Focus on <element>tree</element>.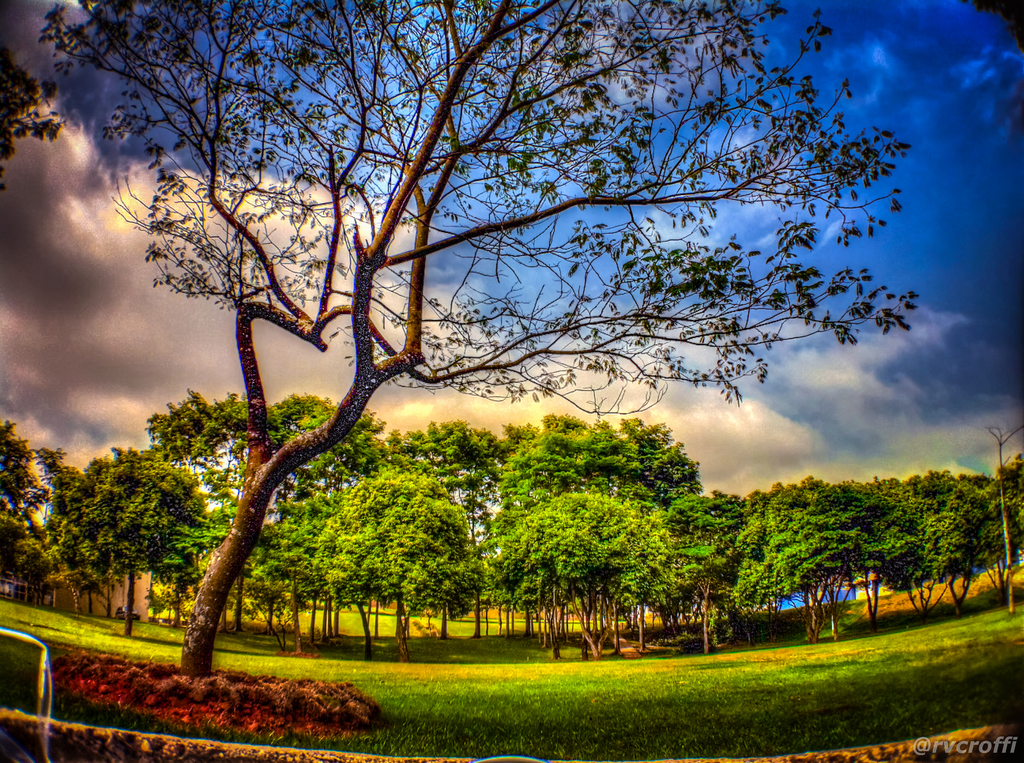
Focused at [left=0, top=419, right=54, bottom=585].
